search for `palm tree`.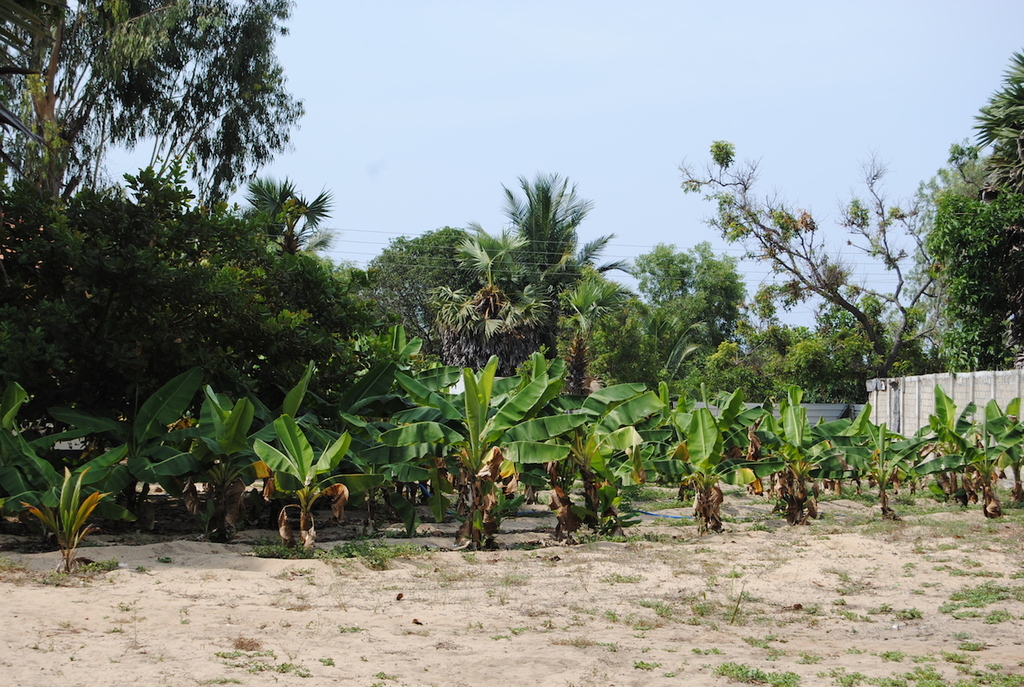
Found at (49, 0, 197, 192).
